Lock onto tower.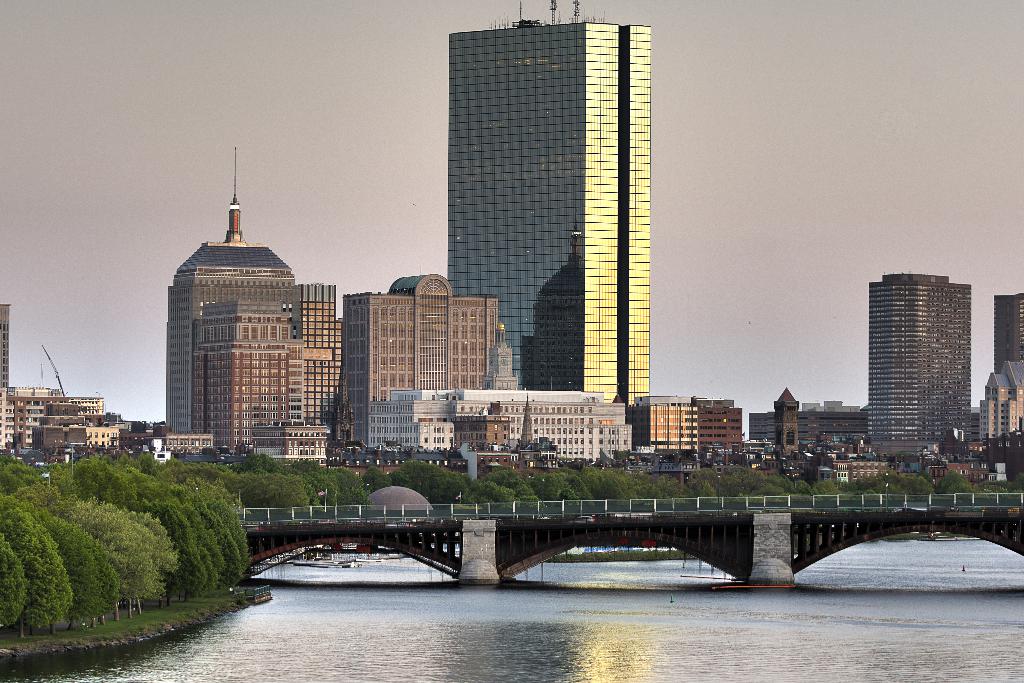
Locked: BBox(427, 0, 694, 470).
